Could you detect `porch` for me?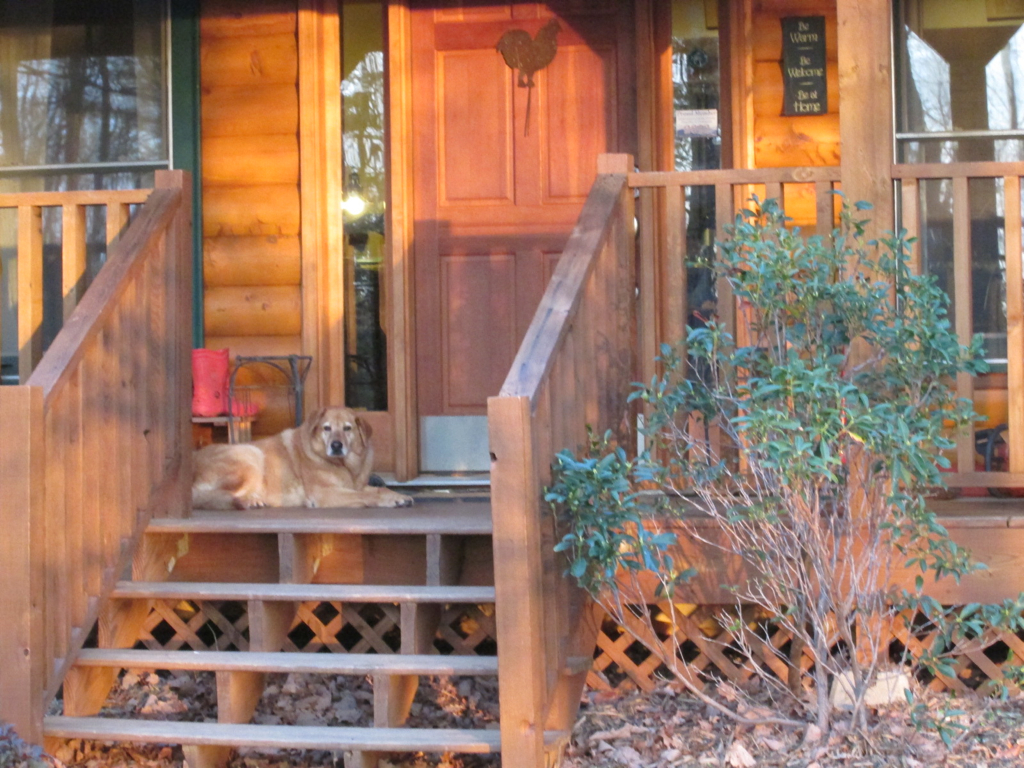
Detection result: region(0, 181, 1023, 745).
